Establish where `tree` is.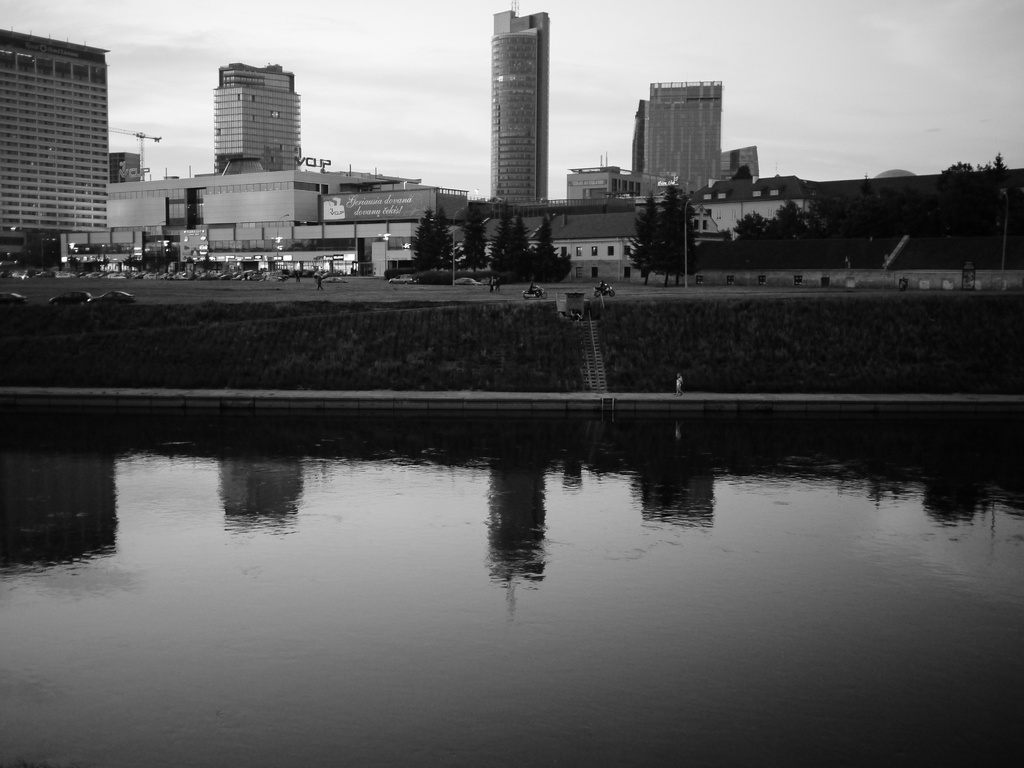
Established at select_region(406, 207, 452, 280).
